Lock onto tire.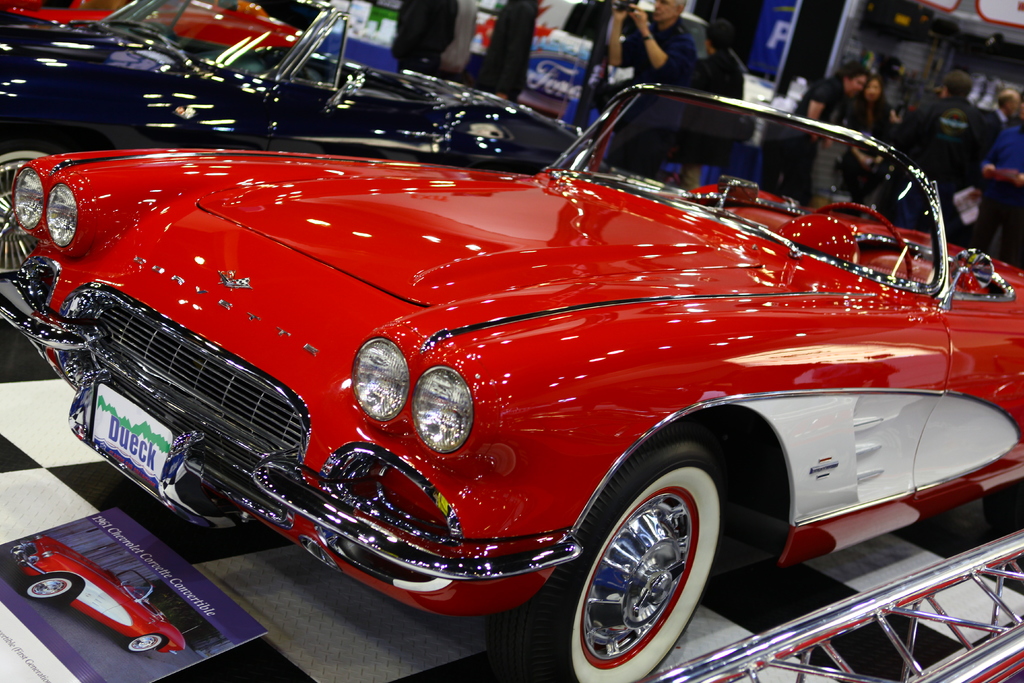
Locked: rect(130, 633, 168, 654).
